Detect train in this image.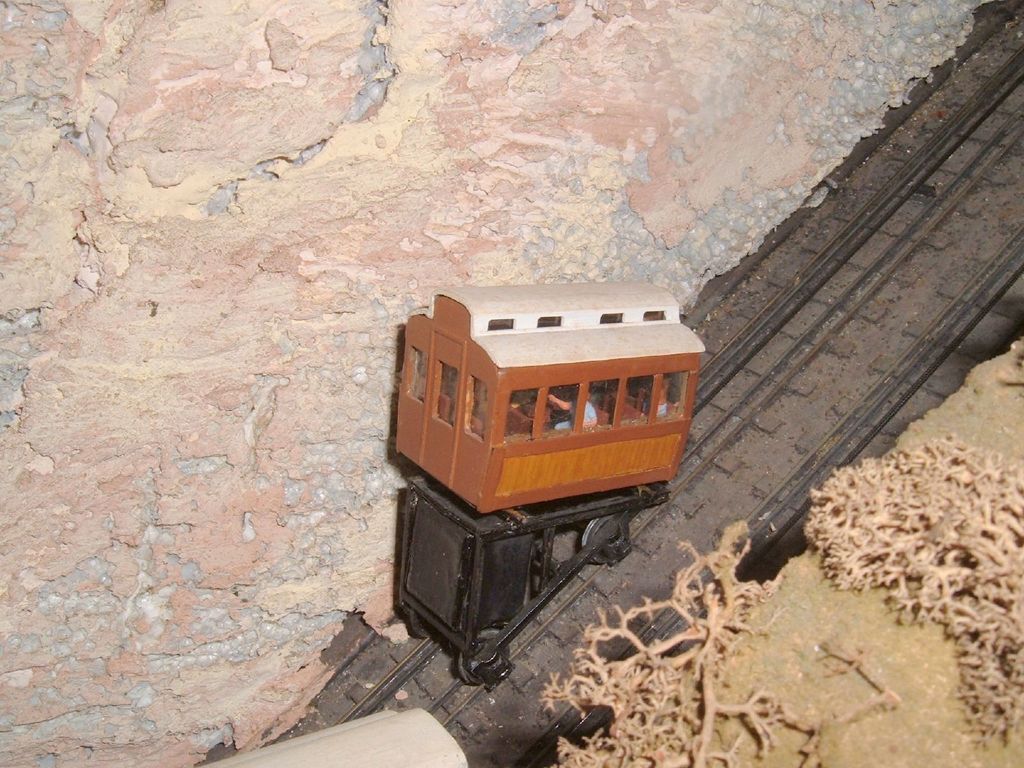
Detection: (198, 707, 472, 767).
